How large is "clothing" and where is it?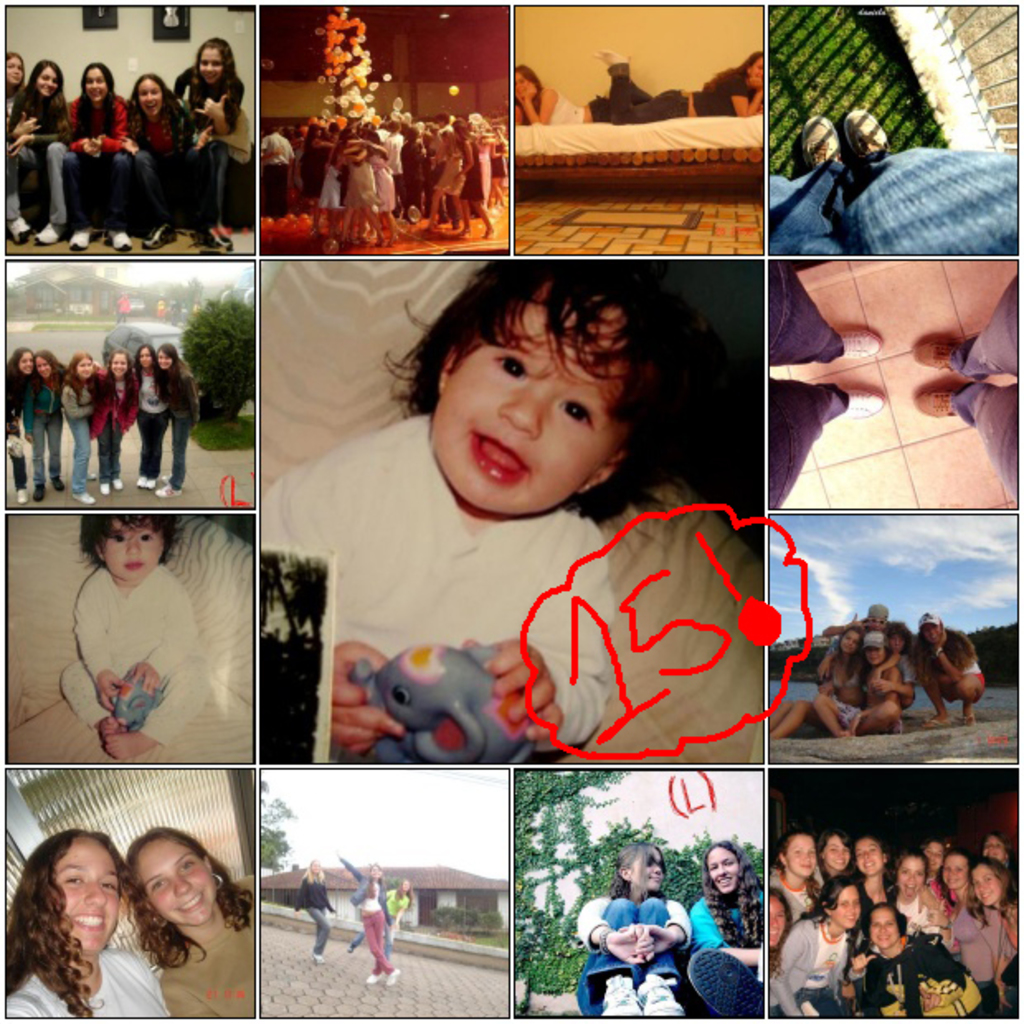
Bounding box: <region>837, 695, 862, 728</region>.
